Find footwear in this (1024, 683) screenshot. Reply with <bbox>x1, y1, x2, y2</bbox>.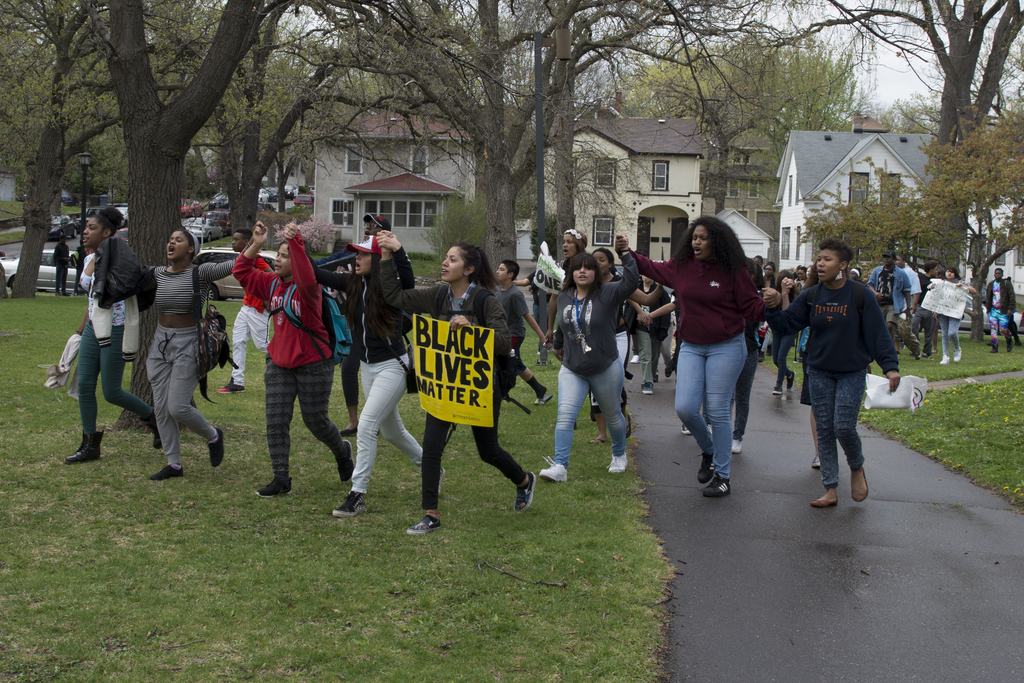
<bbox>340, 426, 360, 436</bbox>.
